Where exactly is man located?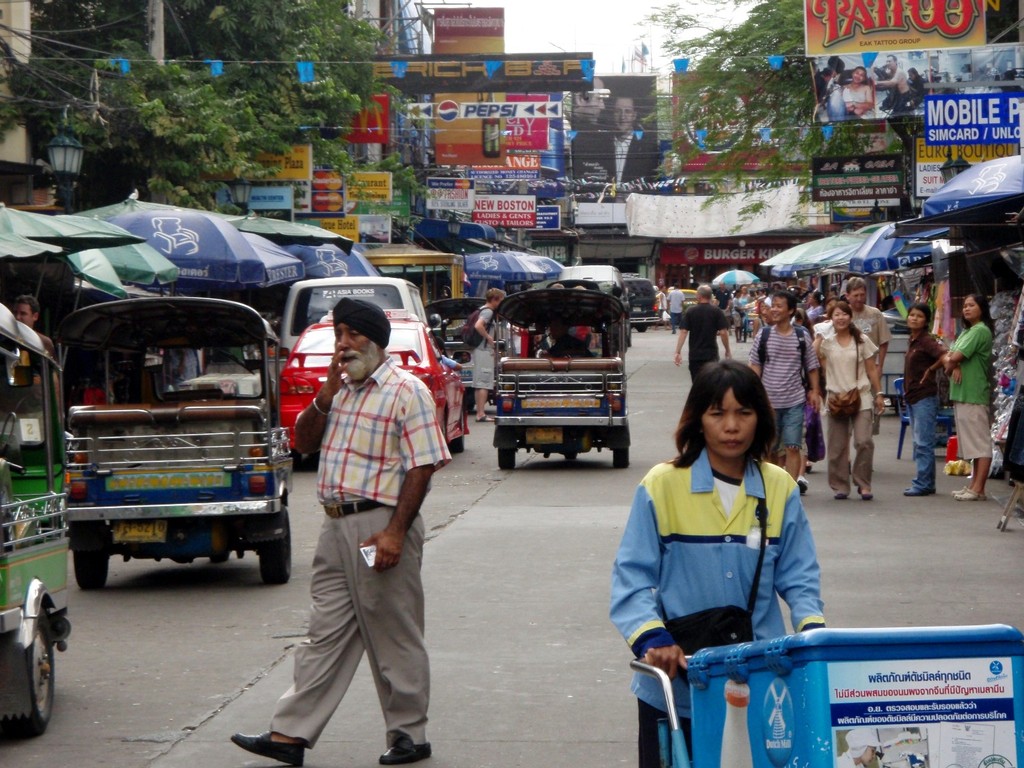
Its bounding box is <bbox>273, 288, 443, 745</bbox>.
